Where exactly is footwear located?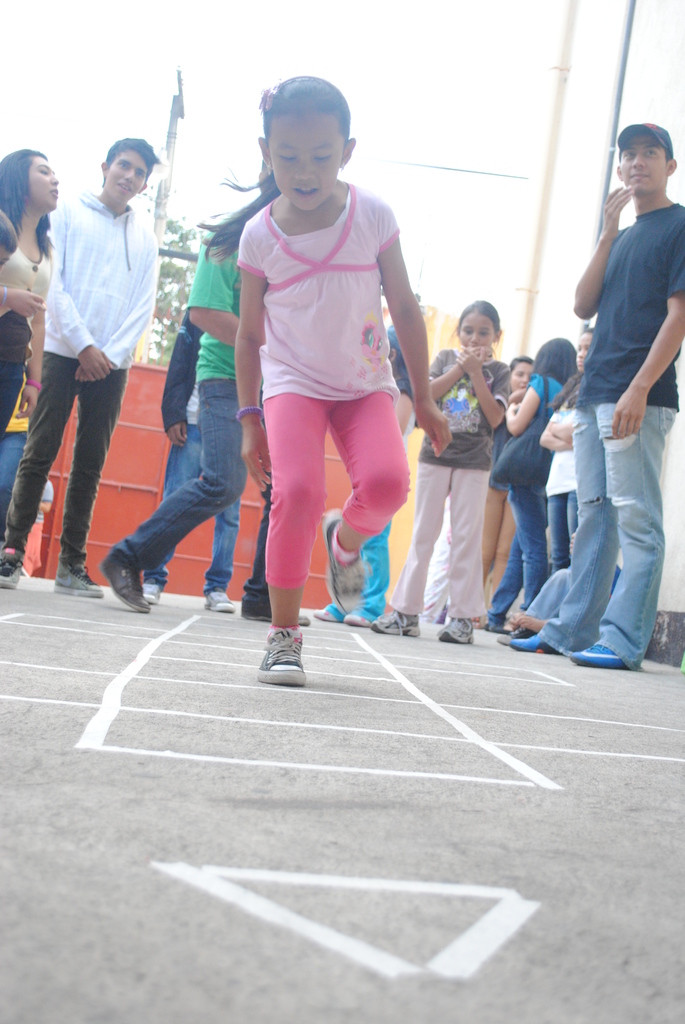
Its bounding box is left=507, top=634, right=559, bottom=657.
